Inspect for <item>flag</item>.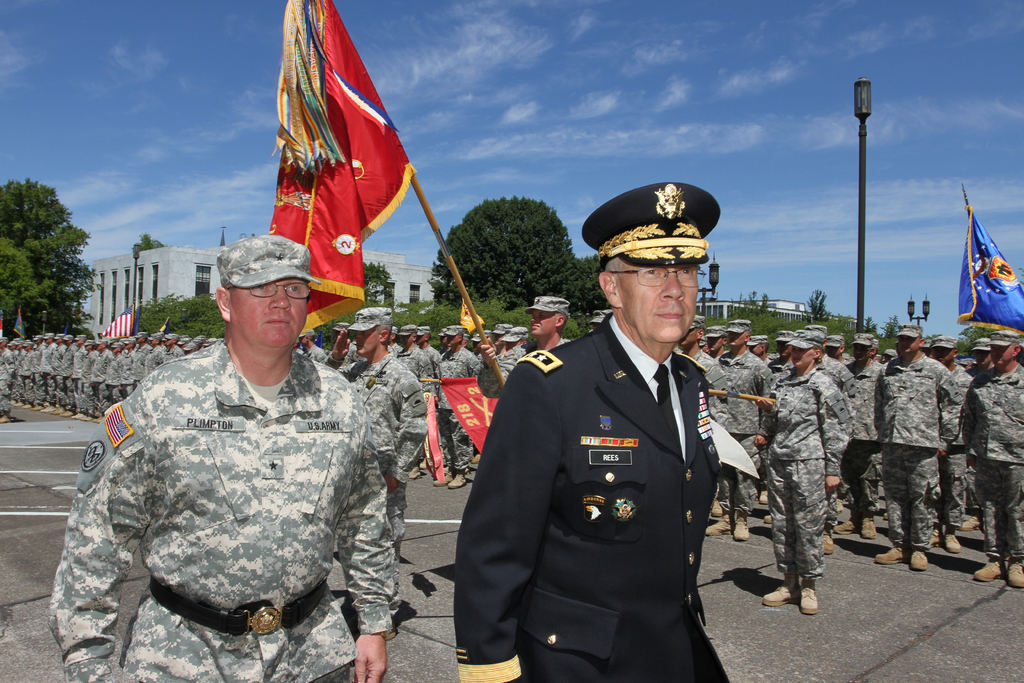
Inspection: [100,318,137,342].
